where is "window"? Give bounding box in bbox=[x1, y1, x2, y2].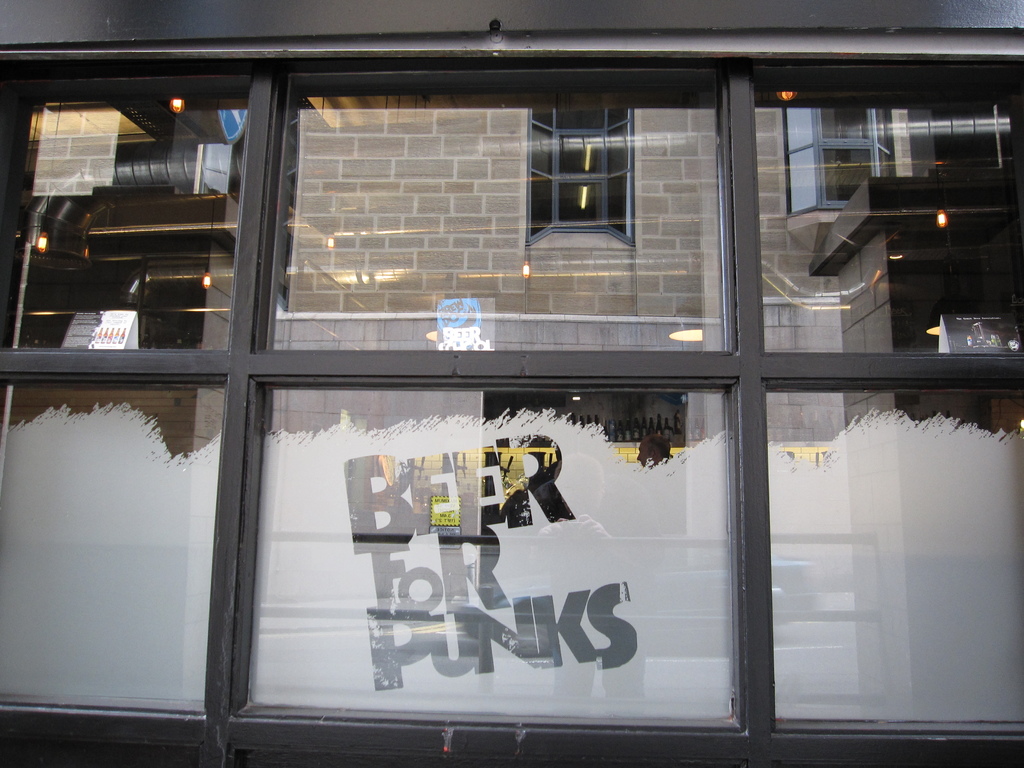
bbox=[523, 97, 639, 248].
